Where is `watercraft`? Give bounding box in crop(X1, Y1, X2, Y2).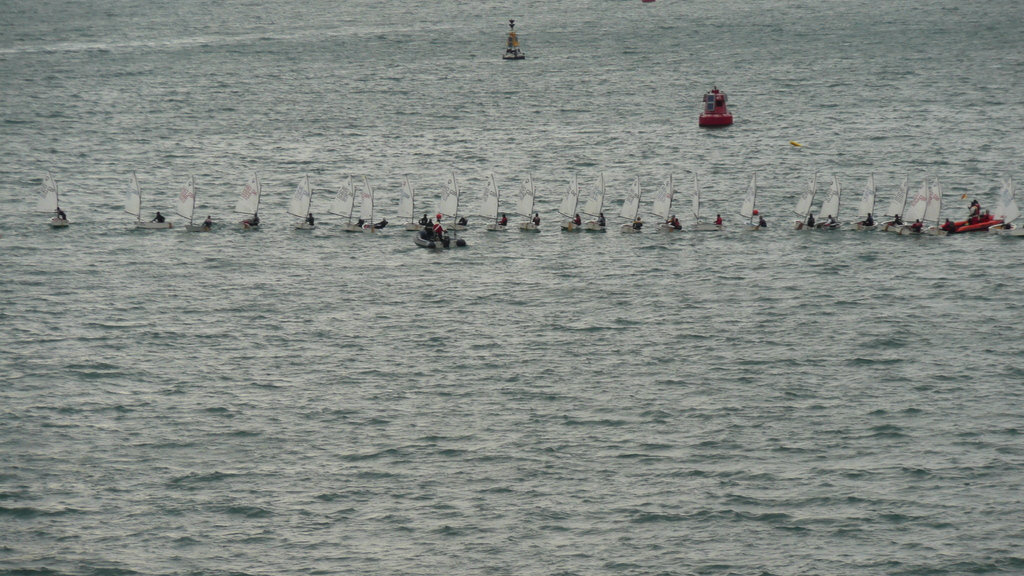
crop(923, 180, 940, 233).
